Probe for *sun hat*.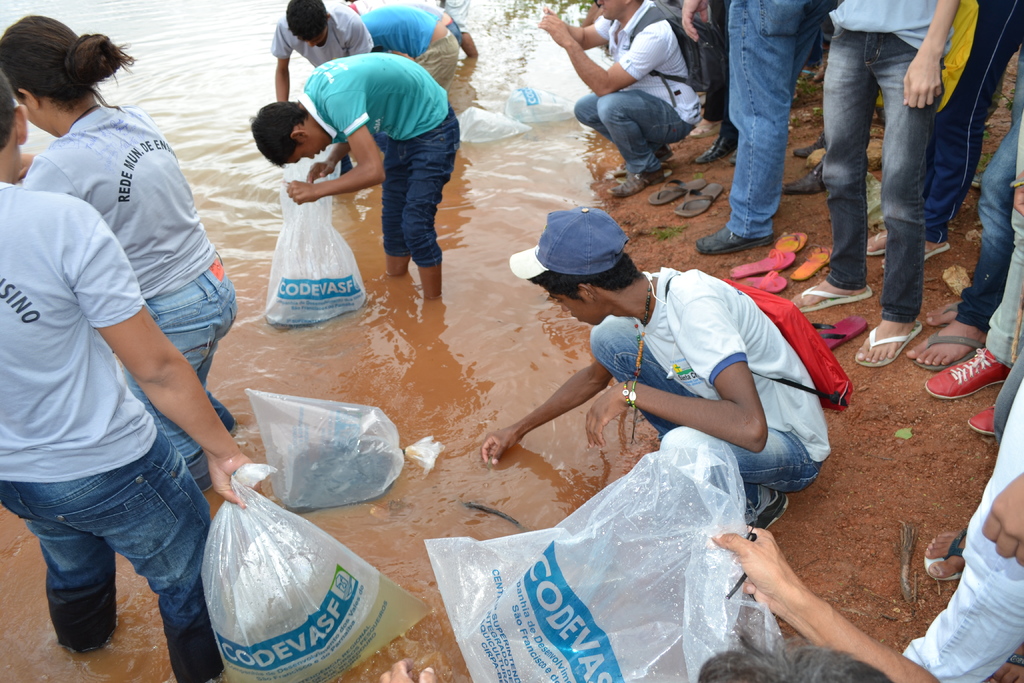
Probe result: 508, 205, 636, 284.
